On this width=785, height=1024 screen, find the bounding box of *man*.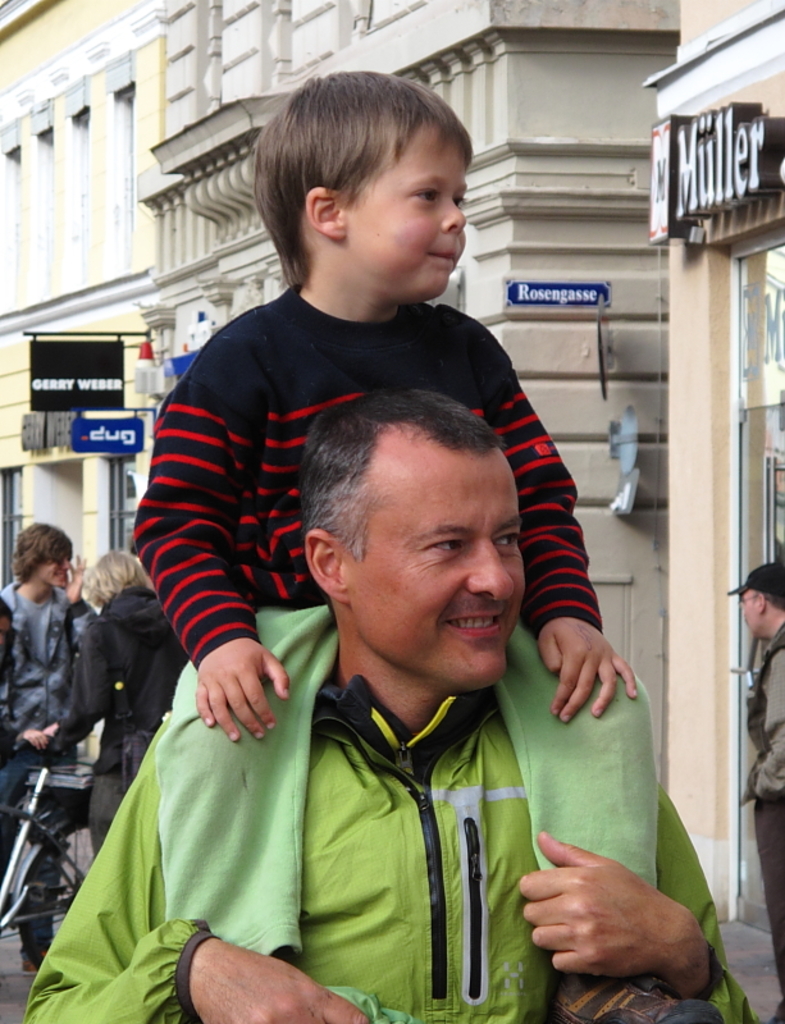
Bounding box: bbox=(0, 517, 106, 817).
